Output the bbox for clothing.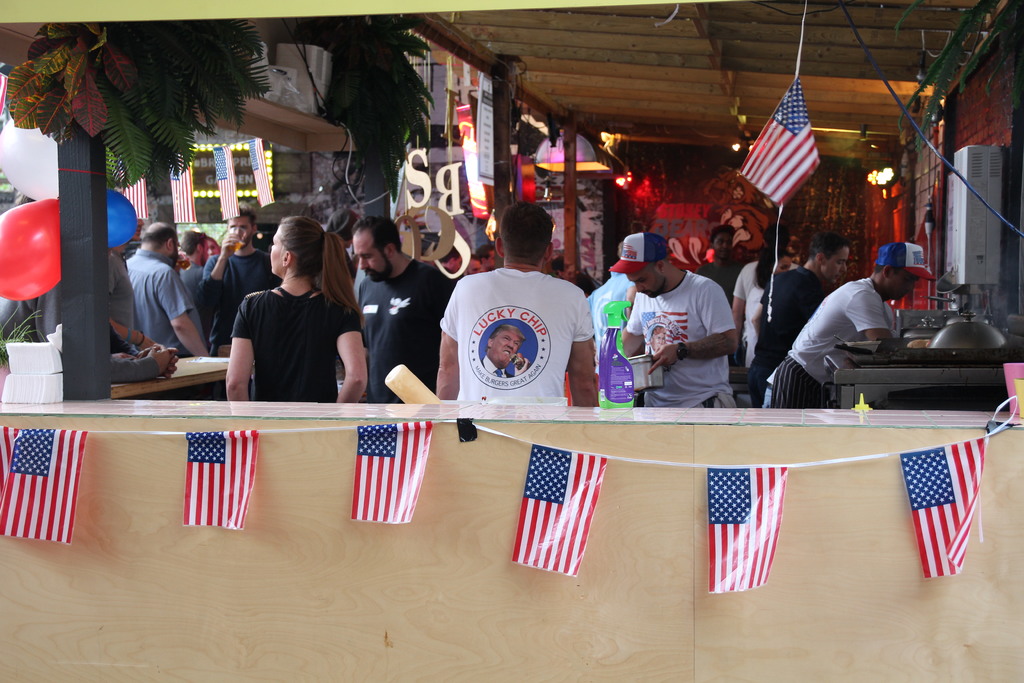
(left=735, top=263, right=772, bottom=367).
